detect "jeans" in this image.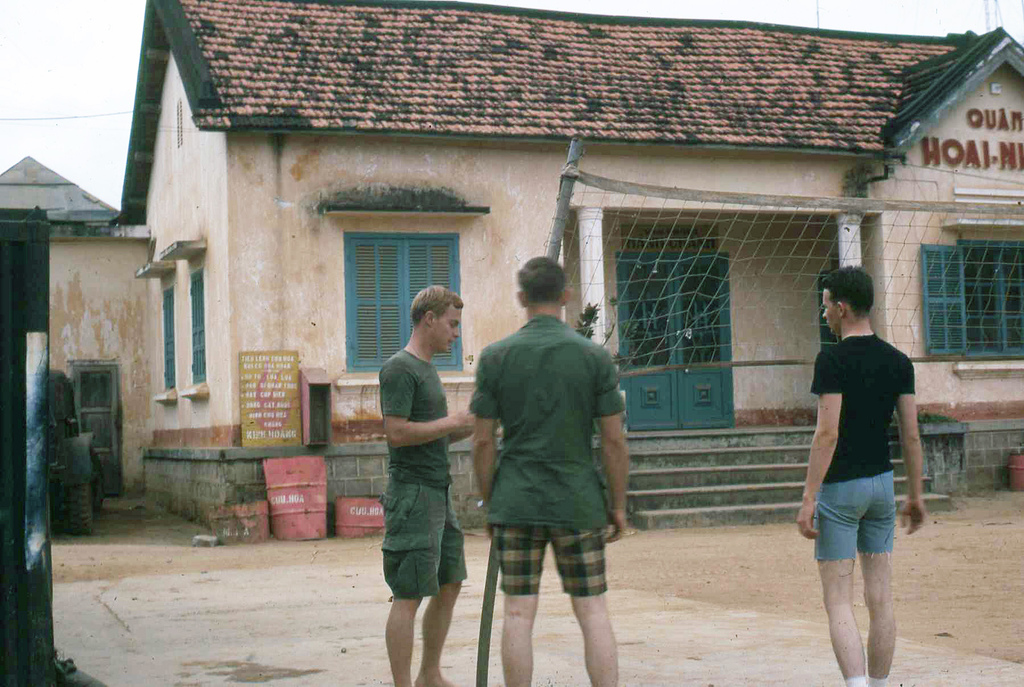
Detection: <bbox>816, 470, 899, 556</bbox>.
